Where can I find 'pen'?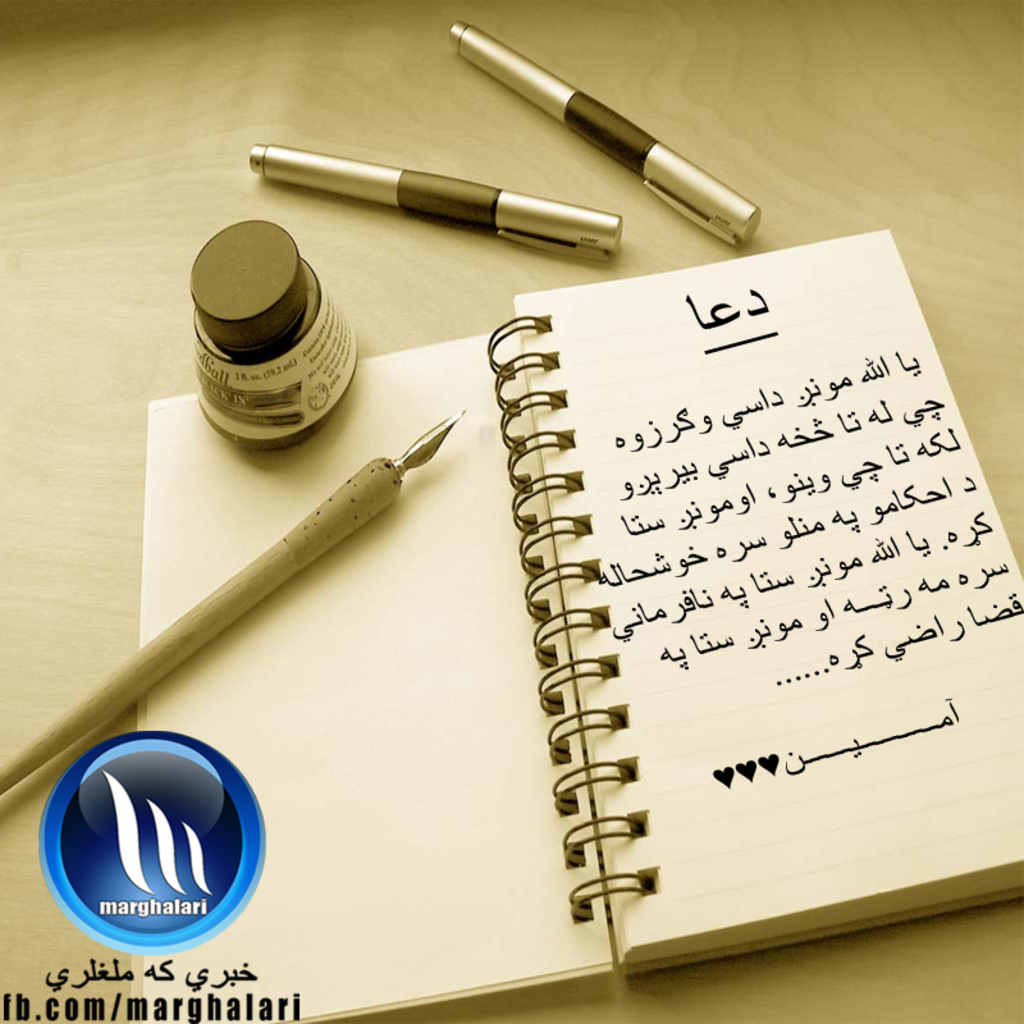
You can find it at [244, 132, 622, 257].
